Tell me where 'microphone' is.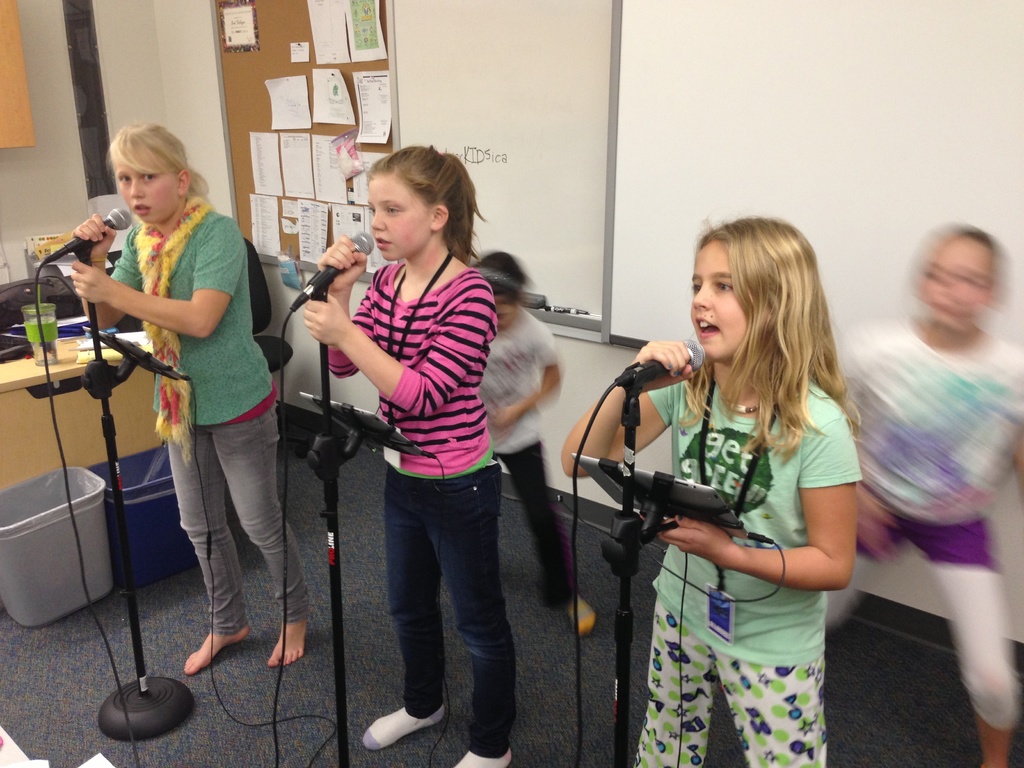
'microphone' is at [611, 329, 710, 394].
